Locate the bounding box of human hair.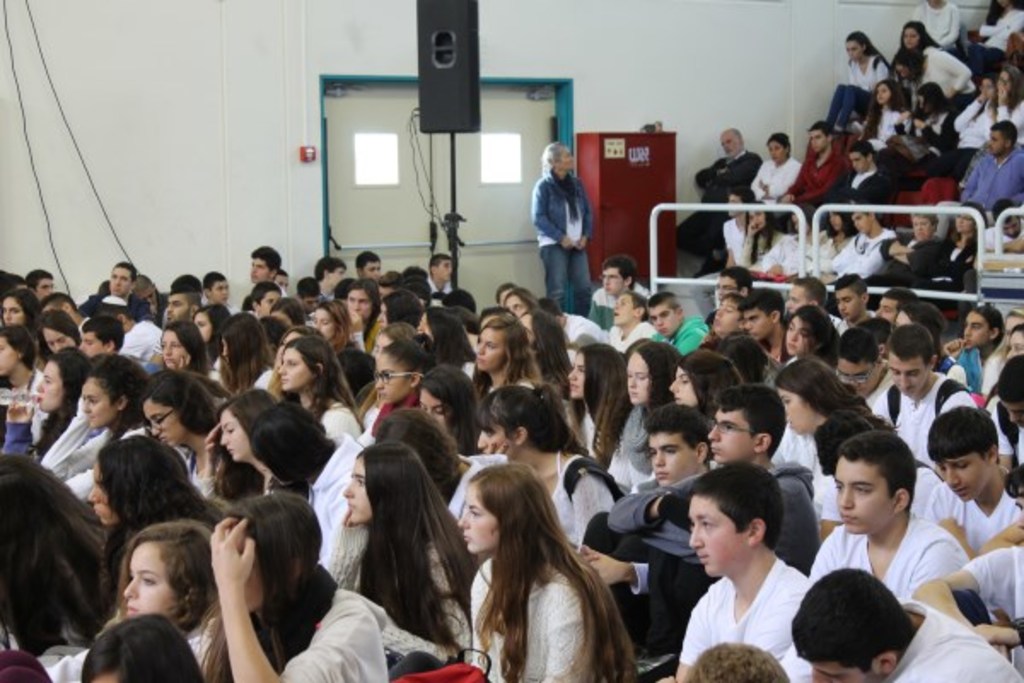
Bounding box: <bbox>451, 470, 633, 678</bbox>.
